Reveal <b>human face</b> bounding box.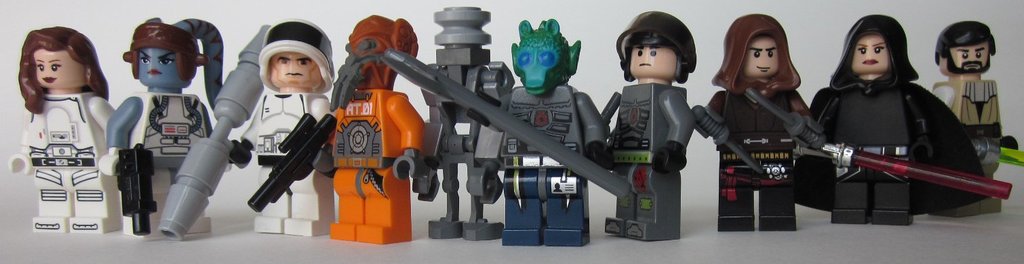
Revealed: (x1=745, y1=35, x2=779, y2=75).
